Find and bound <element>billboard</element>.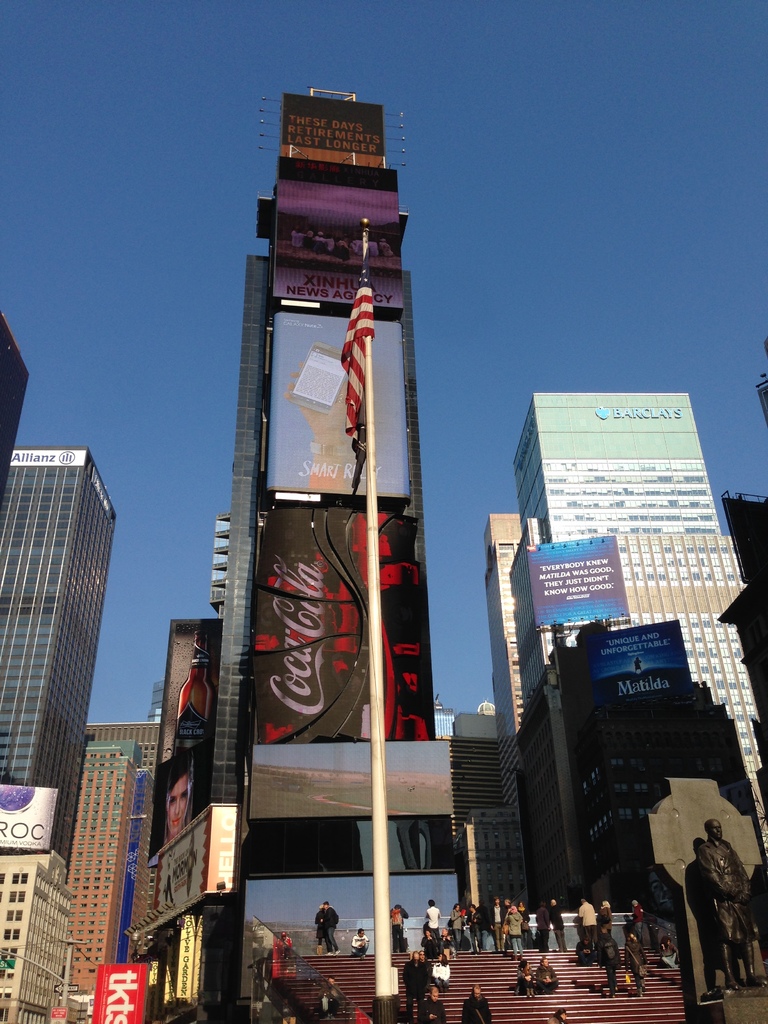
Bound: x1=159, y1=745, x2=201, y2=839.
